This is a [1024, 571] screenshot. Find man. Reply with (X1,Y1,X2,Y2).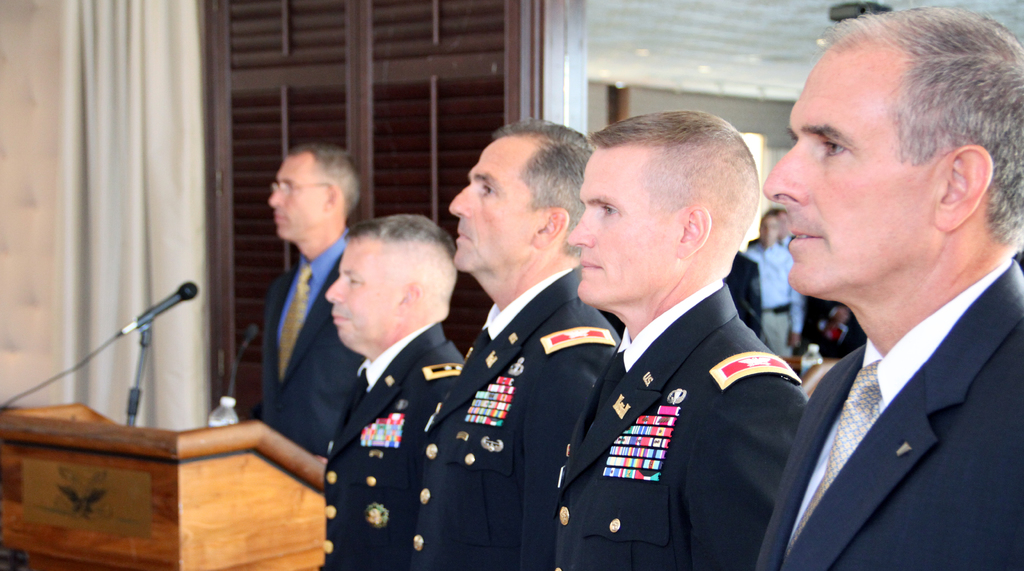
(761,45,1023,570).
